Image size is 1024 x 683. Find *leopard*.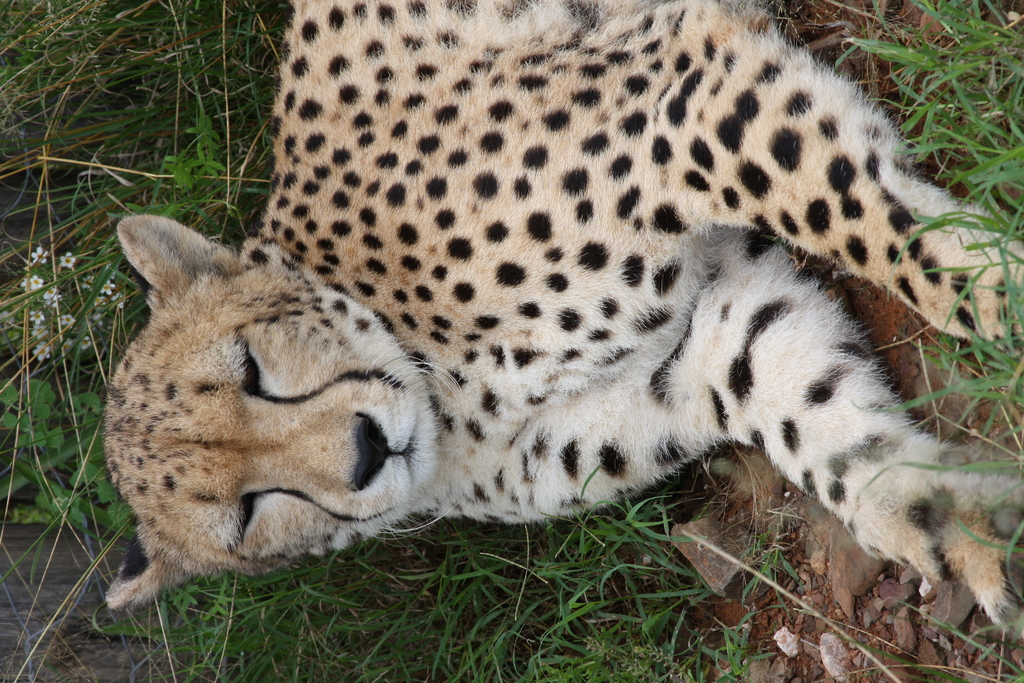
x1=107, y1=0, x2=1022, y2=636.
